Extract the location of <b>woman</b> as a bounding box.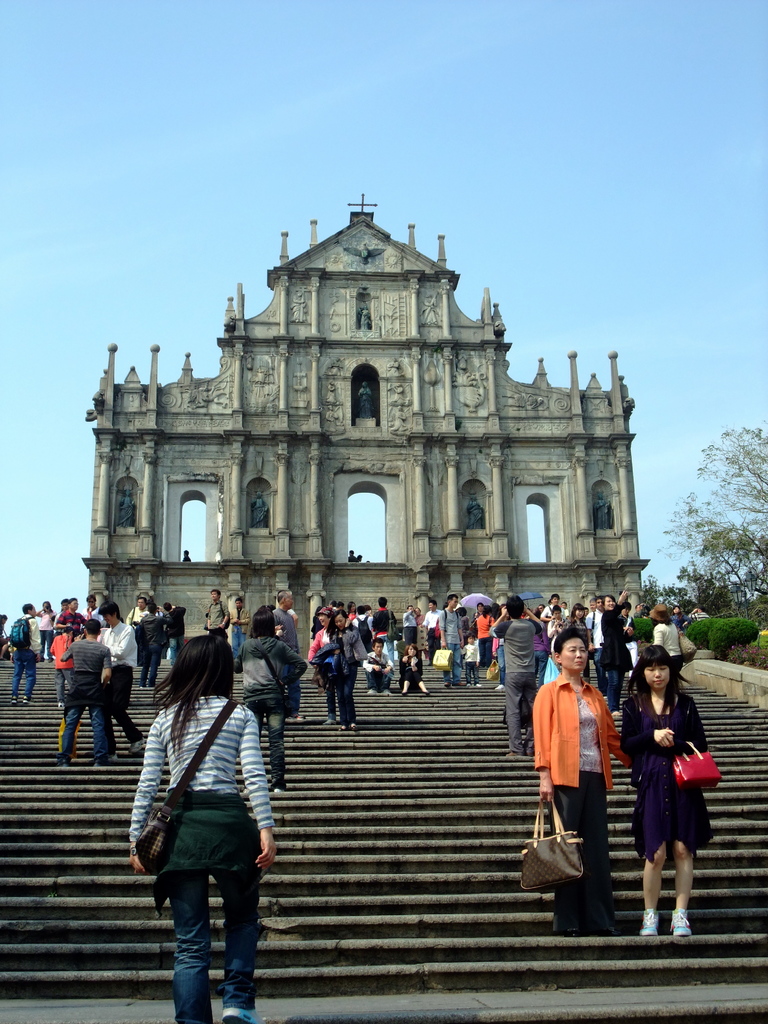
region(531, 630, 628, 931).
